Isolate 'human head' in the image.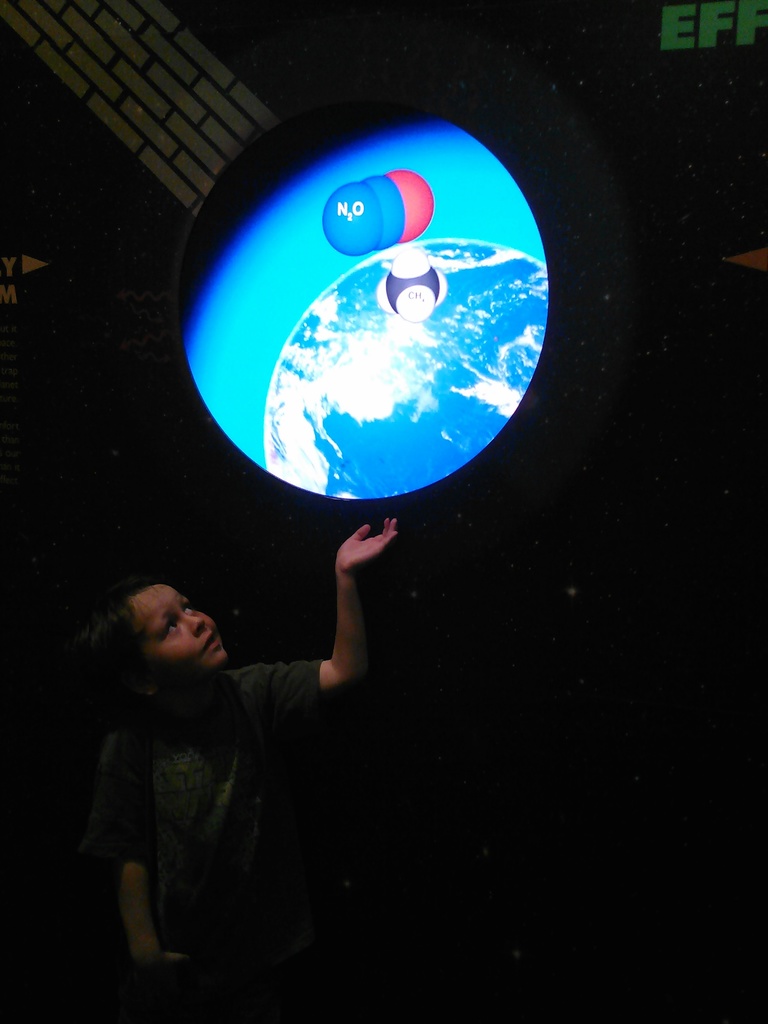
Isolated region: box=[76, 571, 236, 700].
